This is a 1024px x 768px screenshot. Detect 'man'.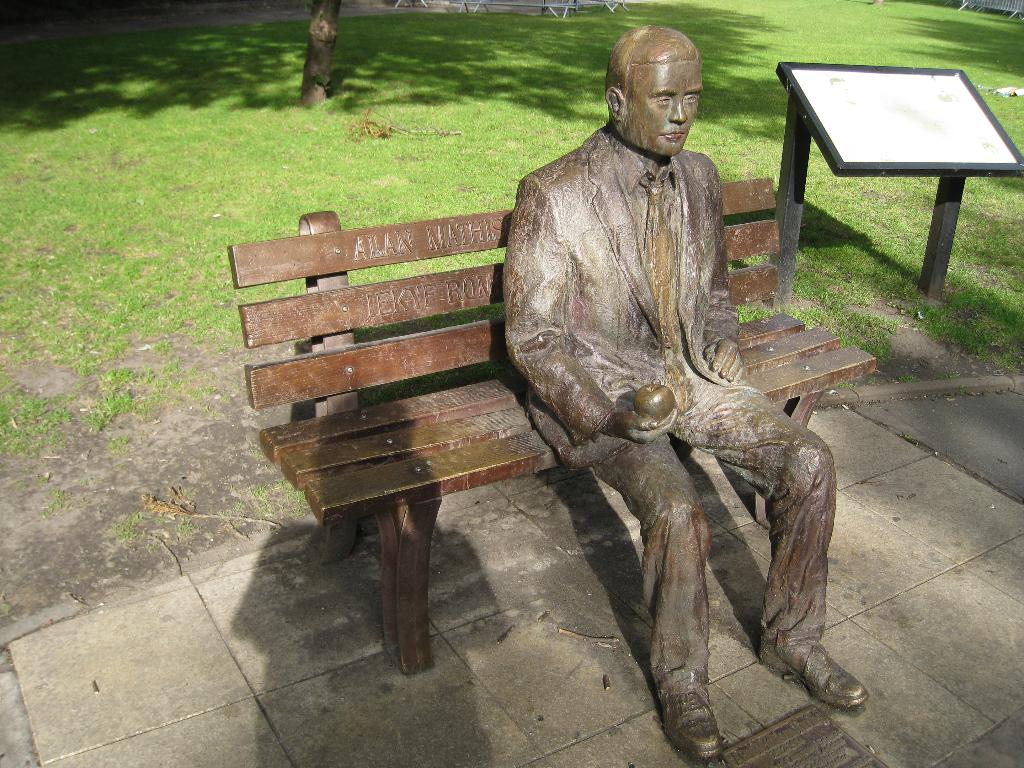
471 24 820 723.
